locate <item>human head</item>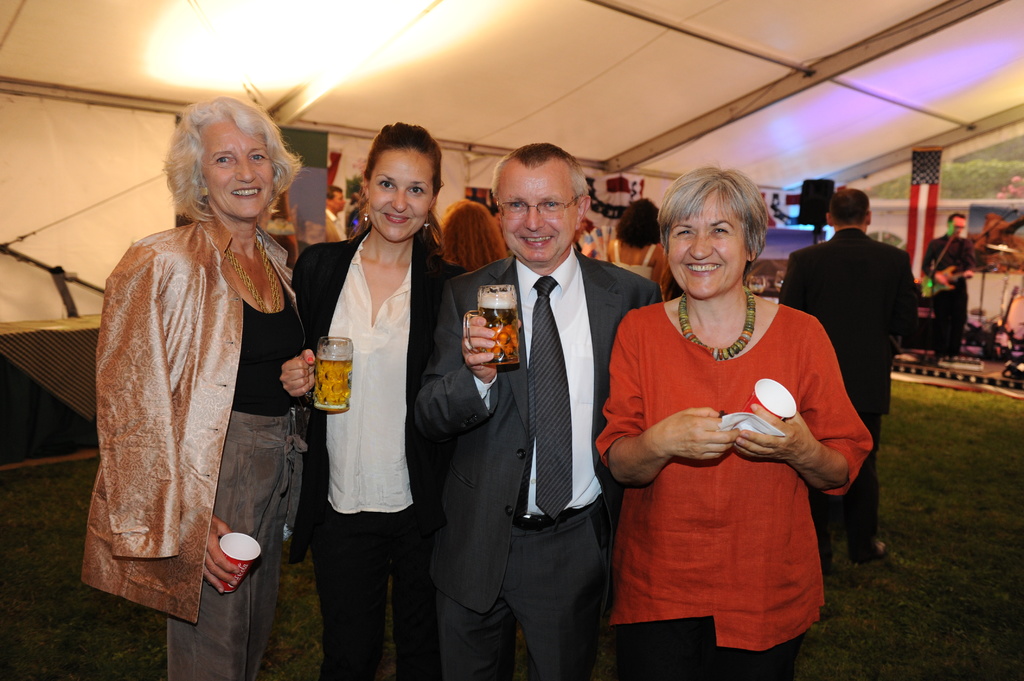
region(491, 142, 591, 262)
